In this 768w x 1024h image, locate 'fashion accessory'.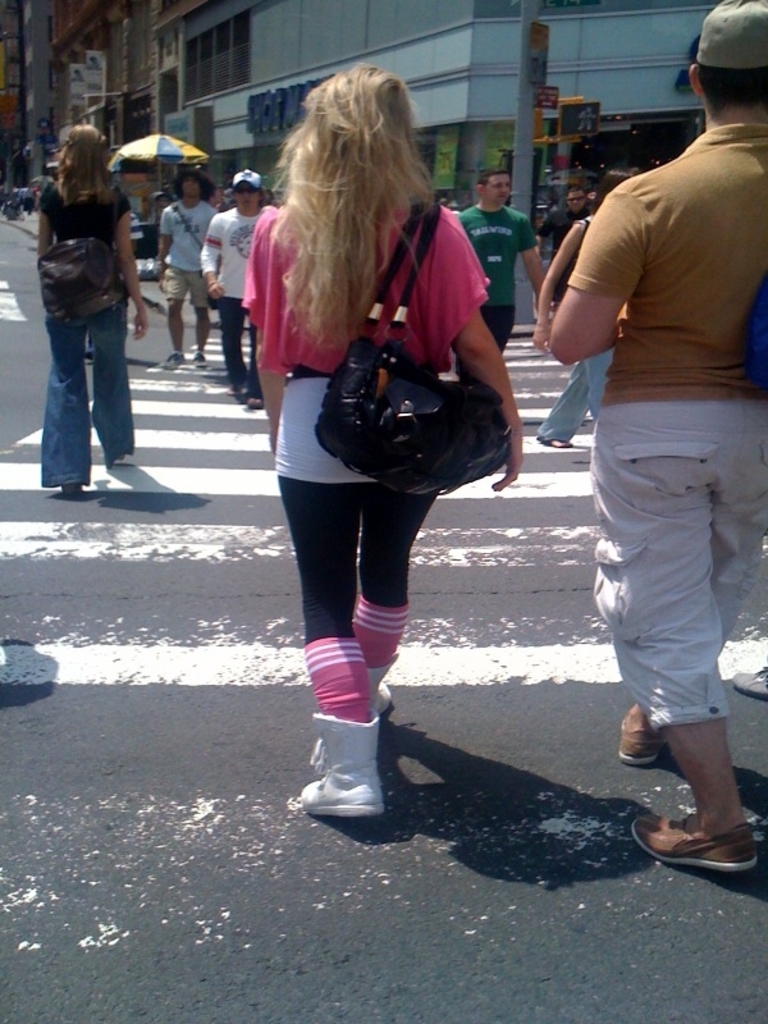
Bounding box: bbox(188, 349, 212, 371).
